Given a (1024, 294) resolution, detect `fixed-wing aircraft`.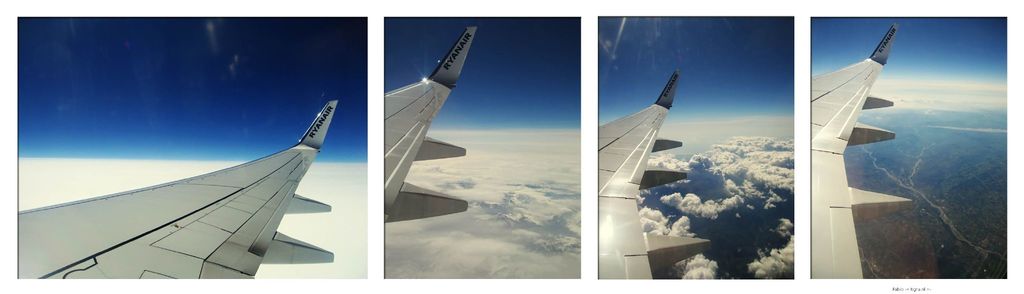
x1=812, y1=26, x2=914, y2=280.
